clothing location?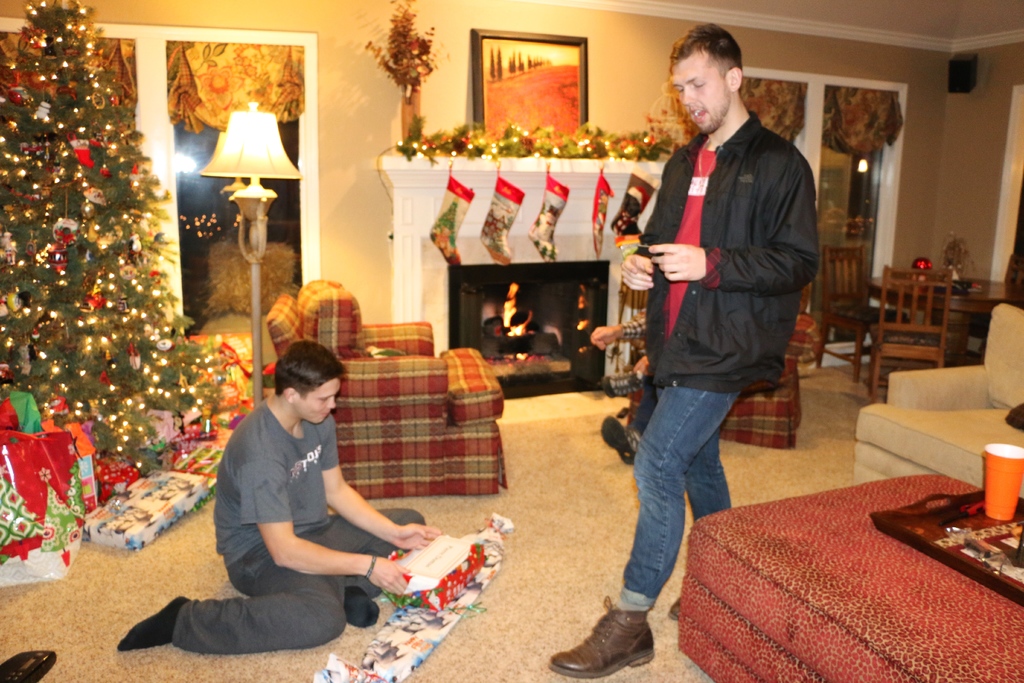
box(620, 109, 820, 614)
